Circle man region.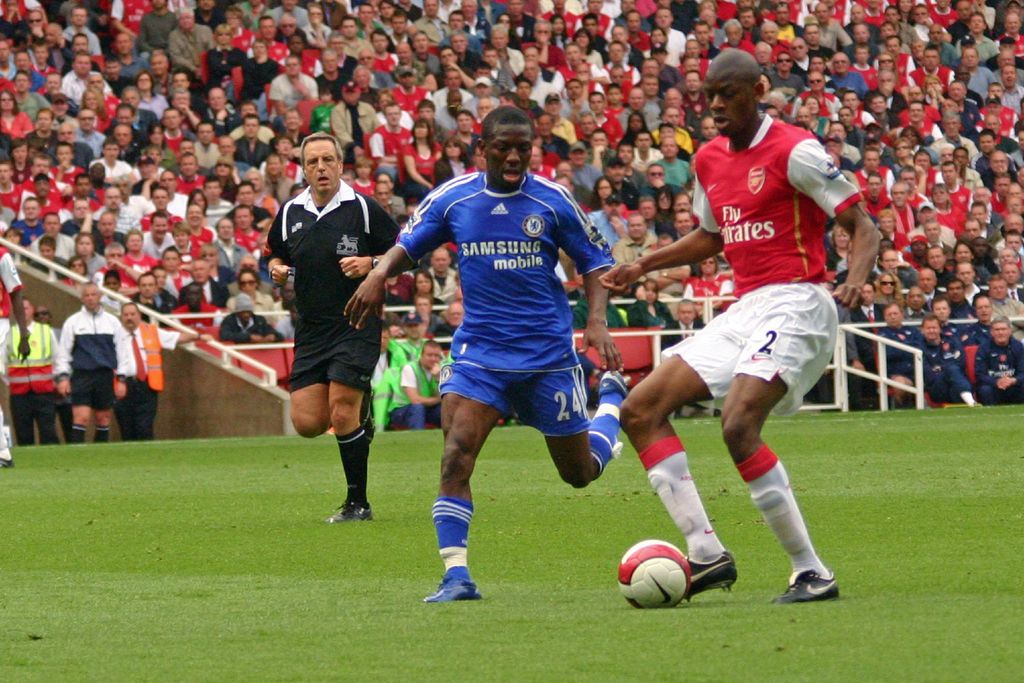
Region: [x1=721, y1=0, x2=1023, y2=290].
